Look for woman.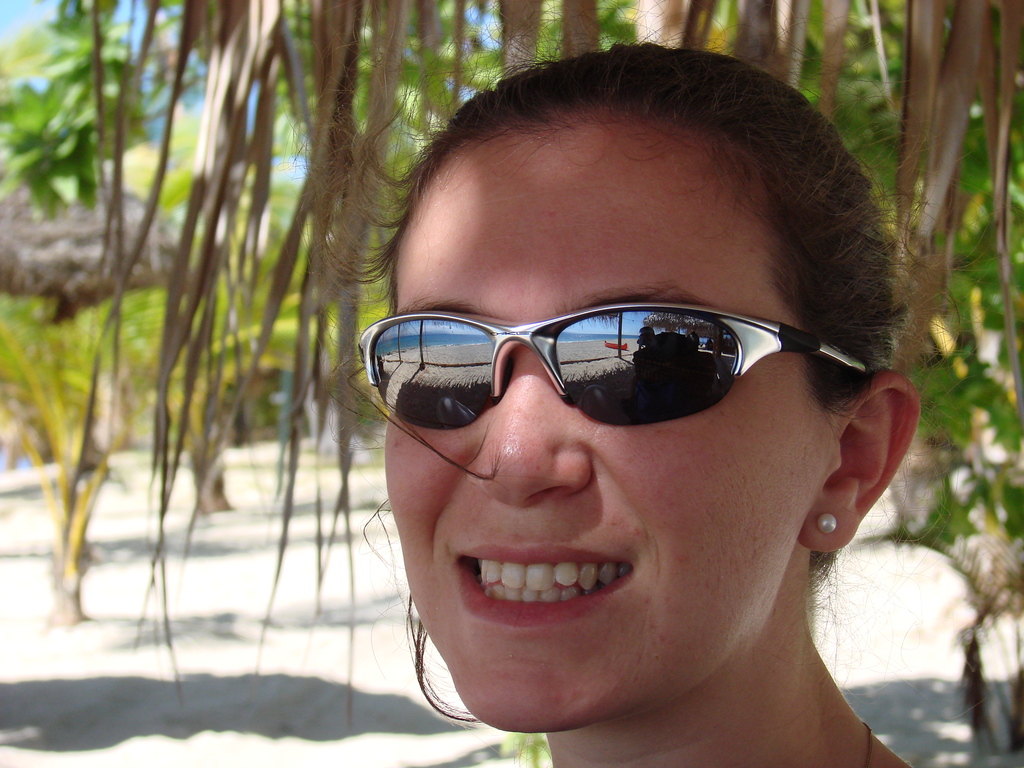
Found: [252,80,979,767].
